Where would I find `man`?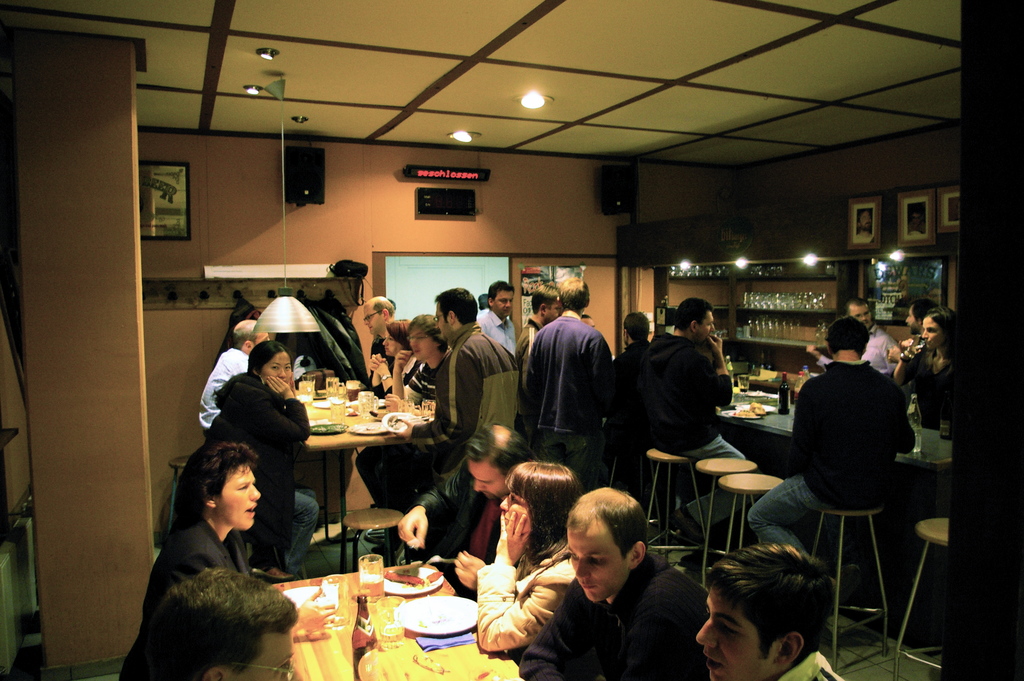
At bbox(115, 436, 292, 677).
